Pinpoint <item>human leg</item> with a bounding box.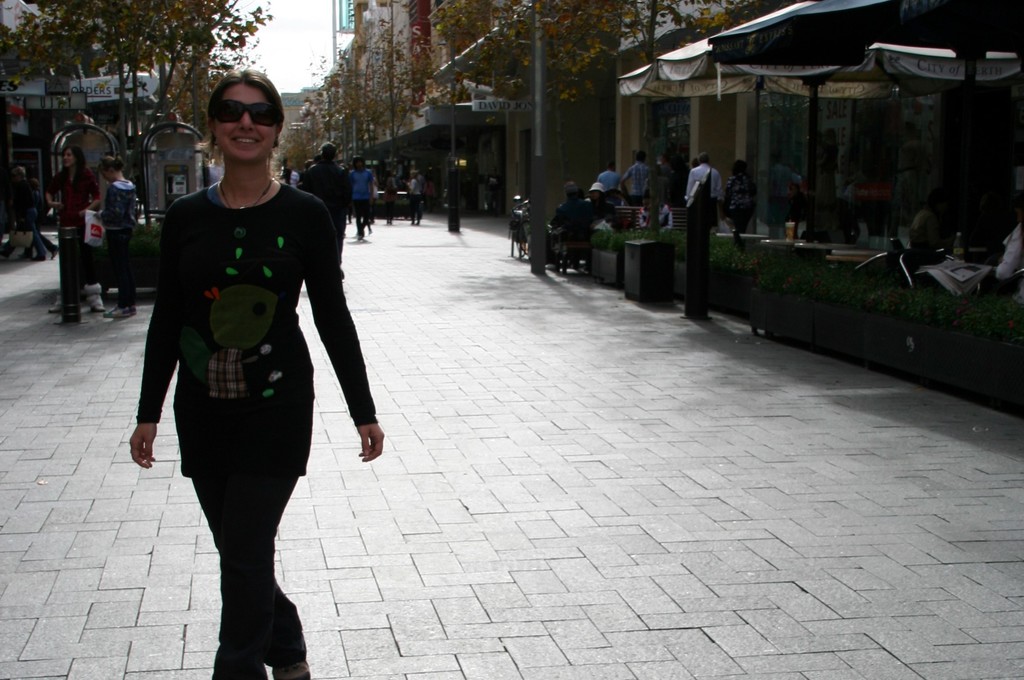
[x1=204, y1=374, x2=315, y2=679].
